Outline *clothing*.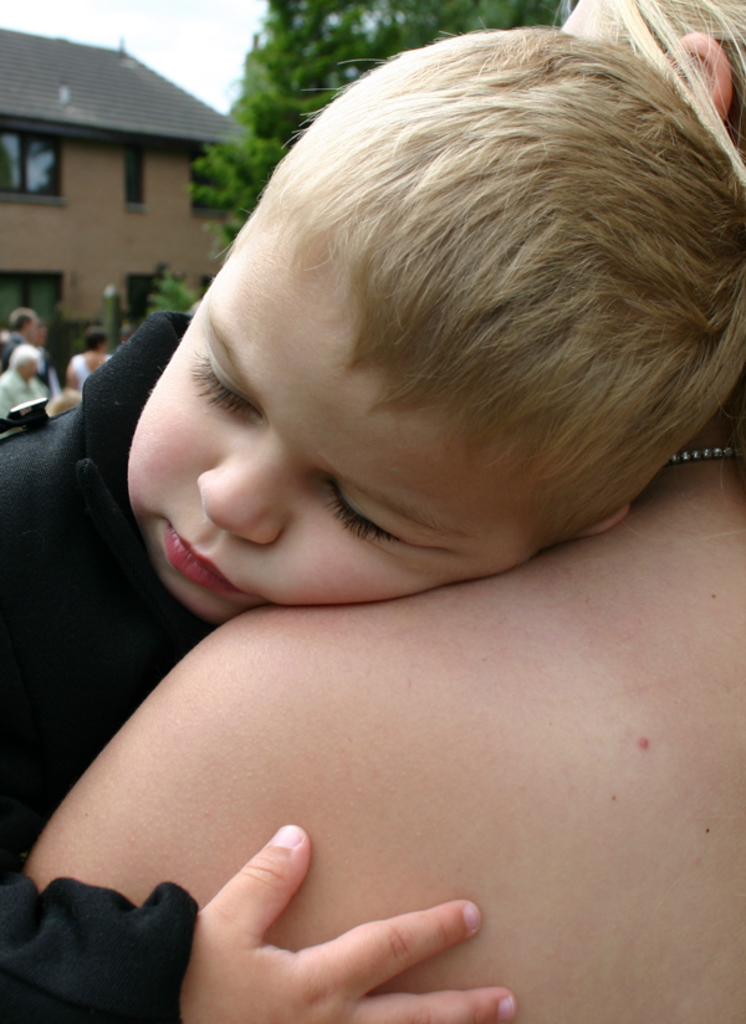
Outline: [0,303,216,1023].
